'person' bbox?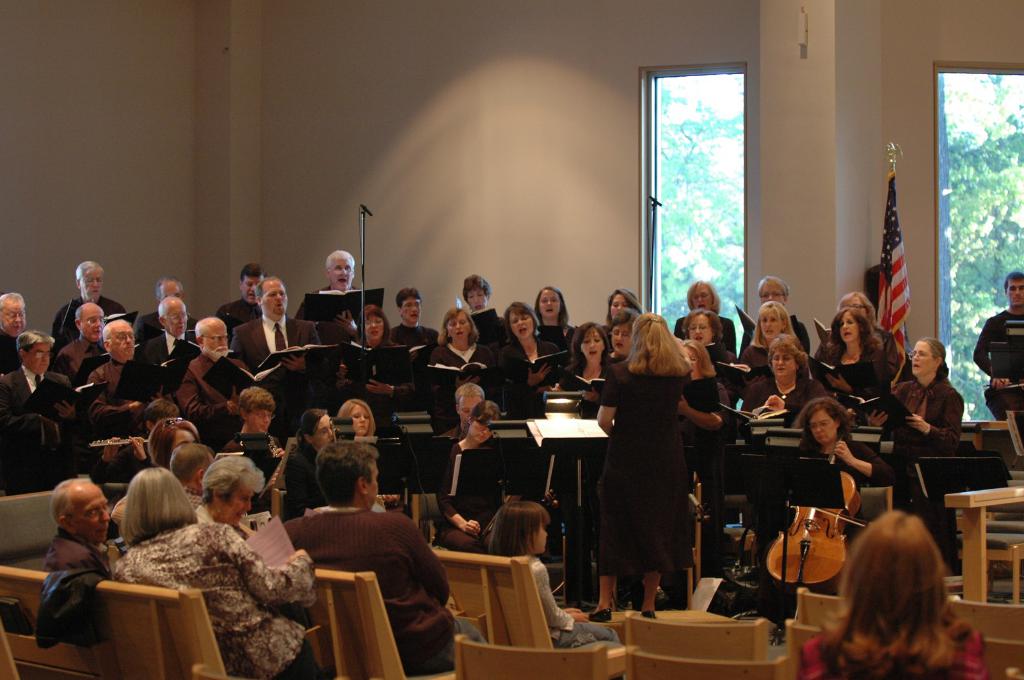
<region>83, 319, 173, 436</region>
